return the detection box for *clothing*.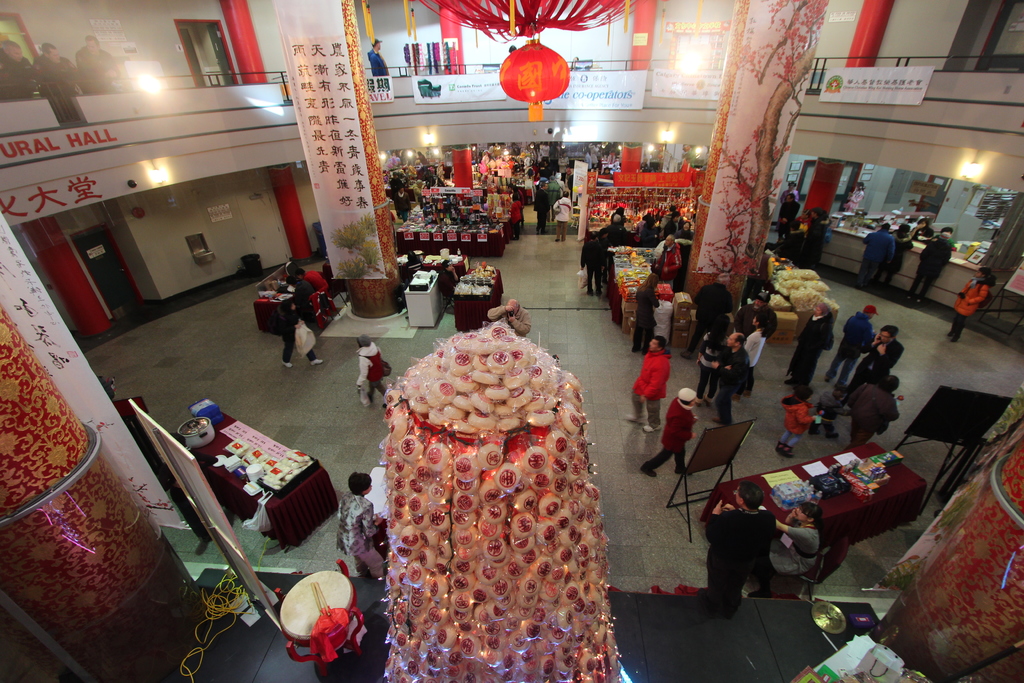
detection(369, 49, 387, 79).
